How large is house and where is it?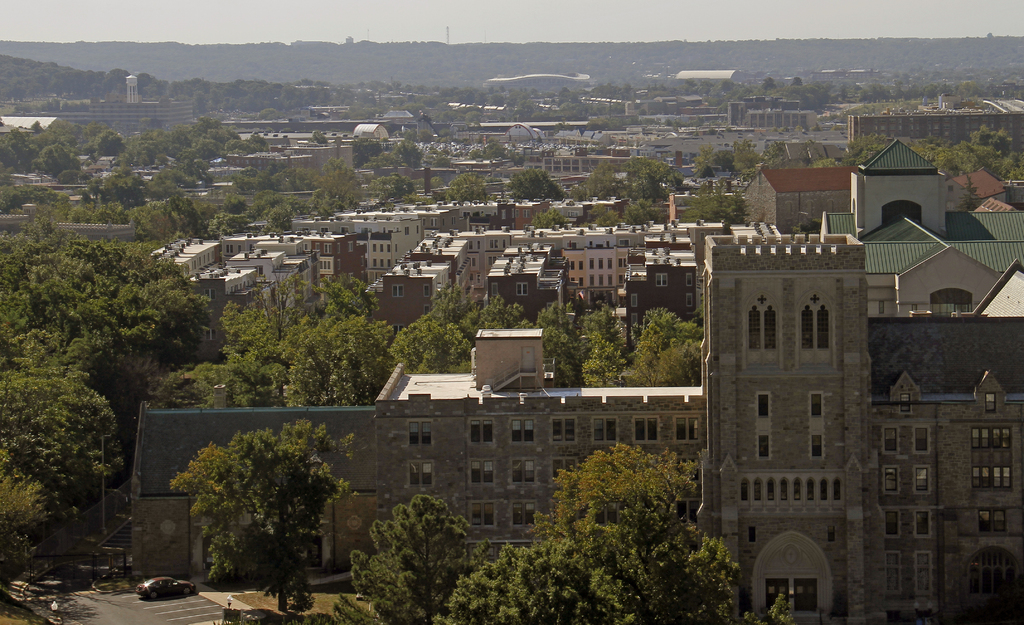
Bounding box: 518:152:593:179.
